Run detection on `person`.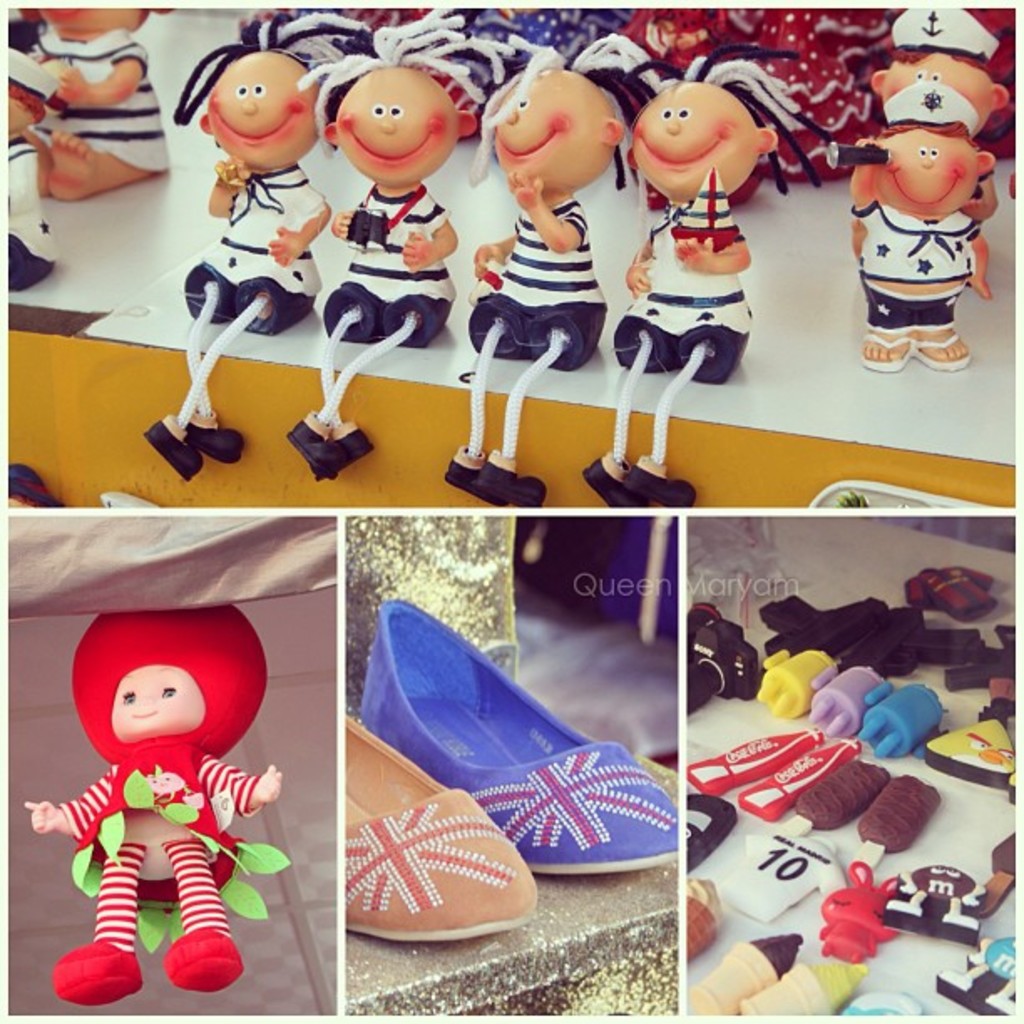
Result: <region>296, 3, 515, 472</region>.
